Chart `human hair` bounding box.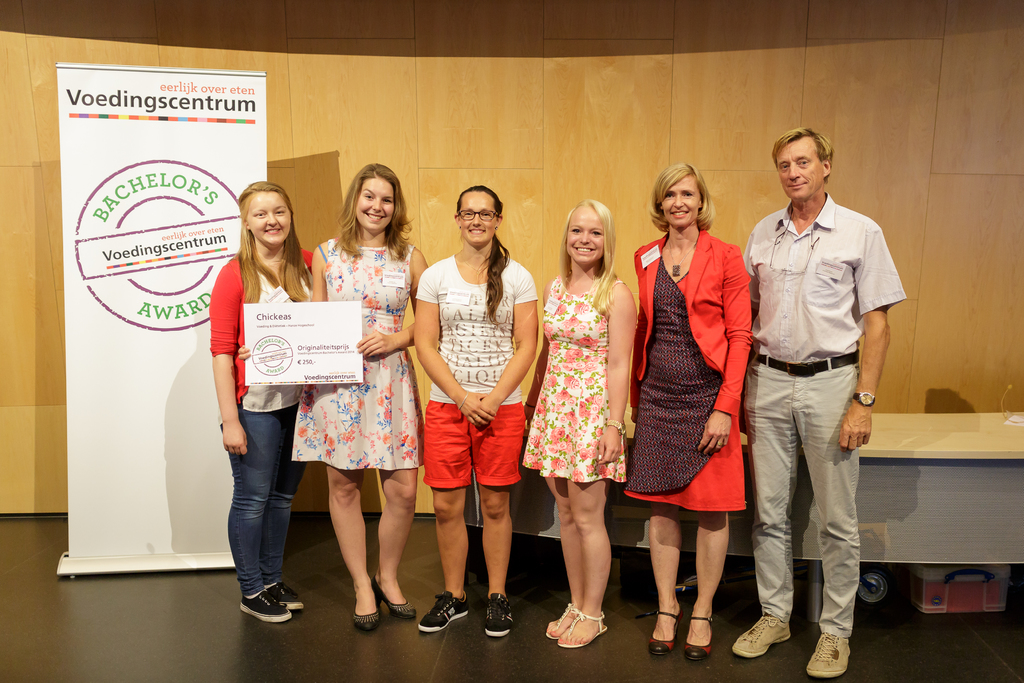
Charted: l=770, t=126, r=836, b=181.
